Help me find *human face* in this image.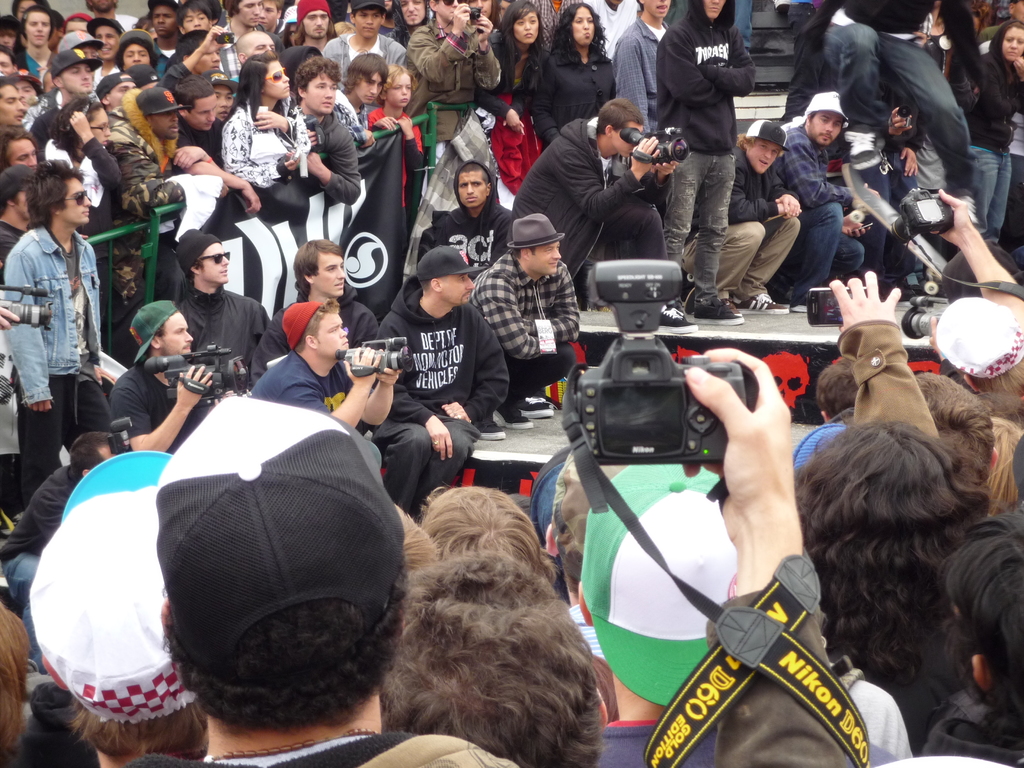
Found it: (left=317, top=254, right=347, bottom=302).
